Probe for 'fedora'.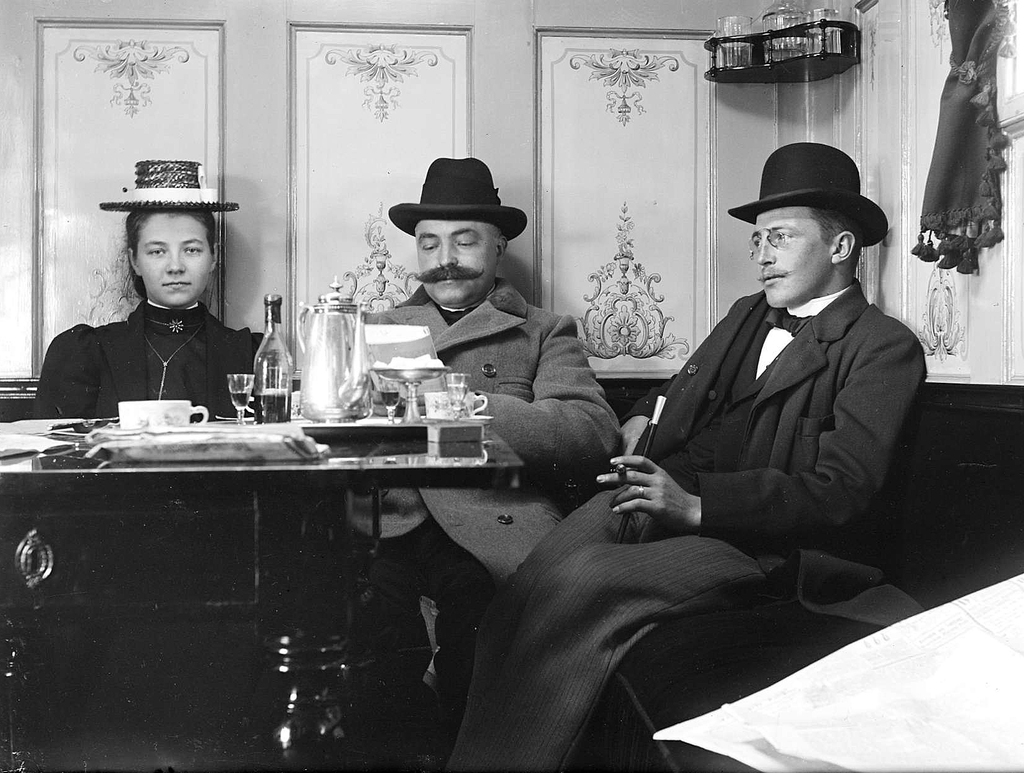
Probe result: [x1=384, y1=157, x2=529, y2=242].
